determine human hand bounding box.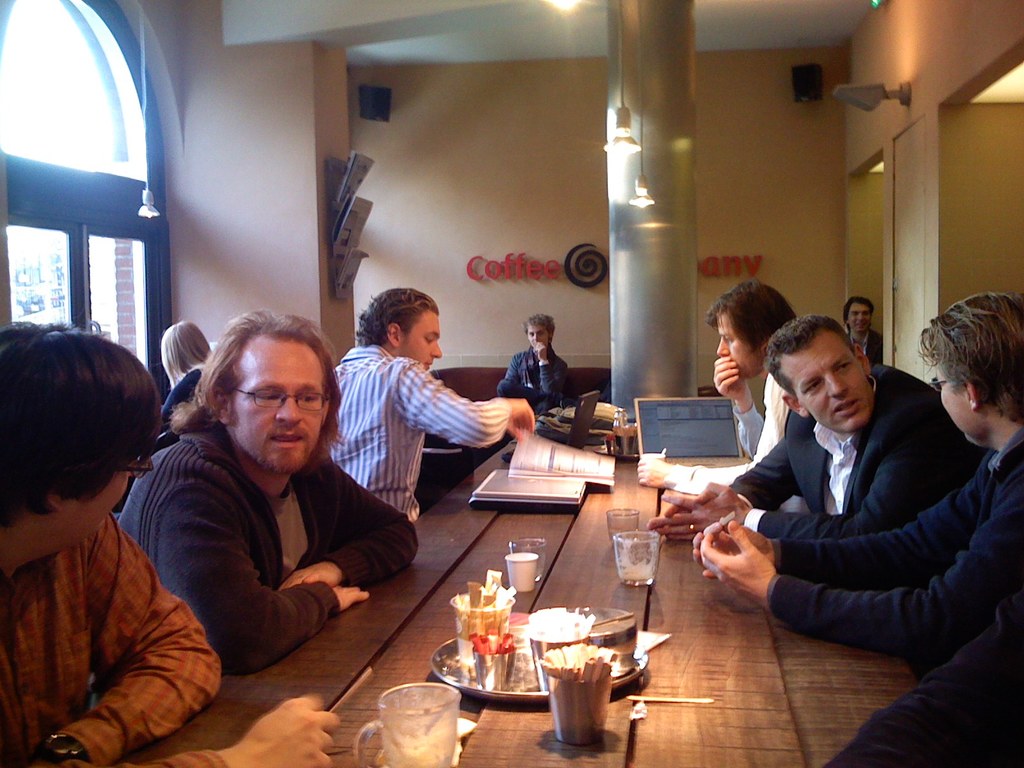
Determined: bbox=[652, 479, 751, 544].
